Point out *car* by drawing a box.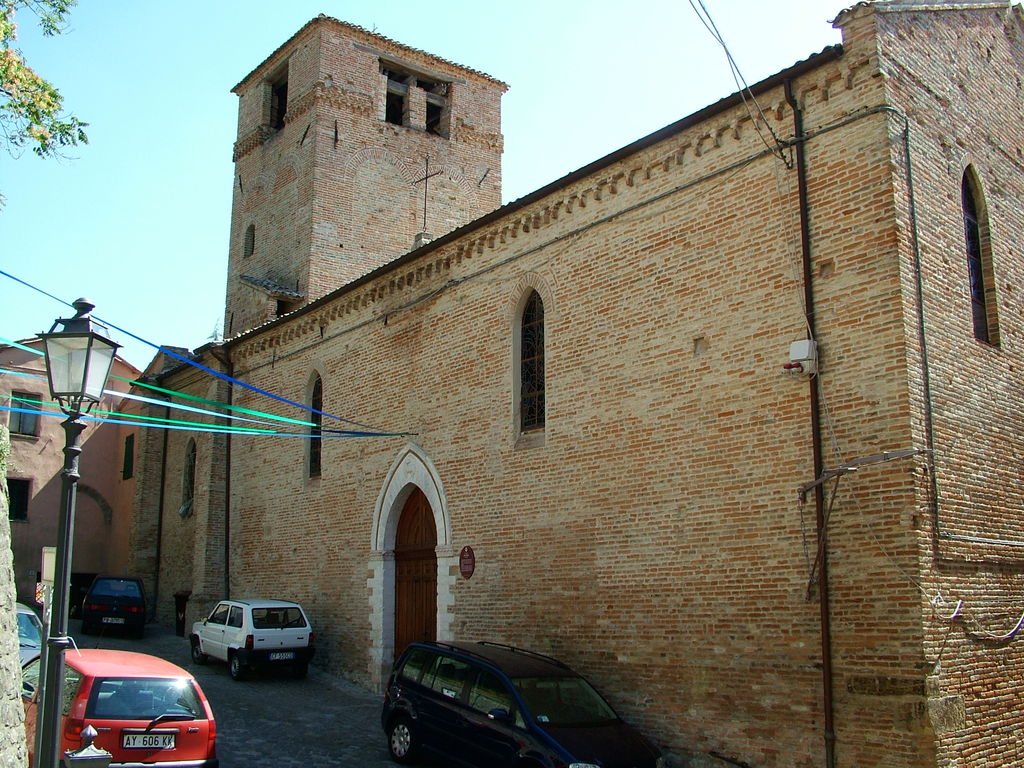
pyautogui.locateOnScreen(190, 600, 318, 680).
